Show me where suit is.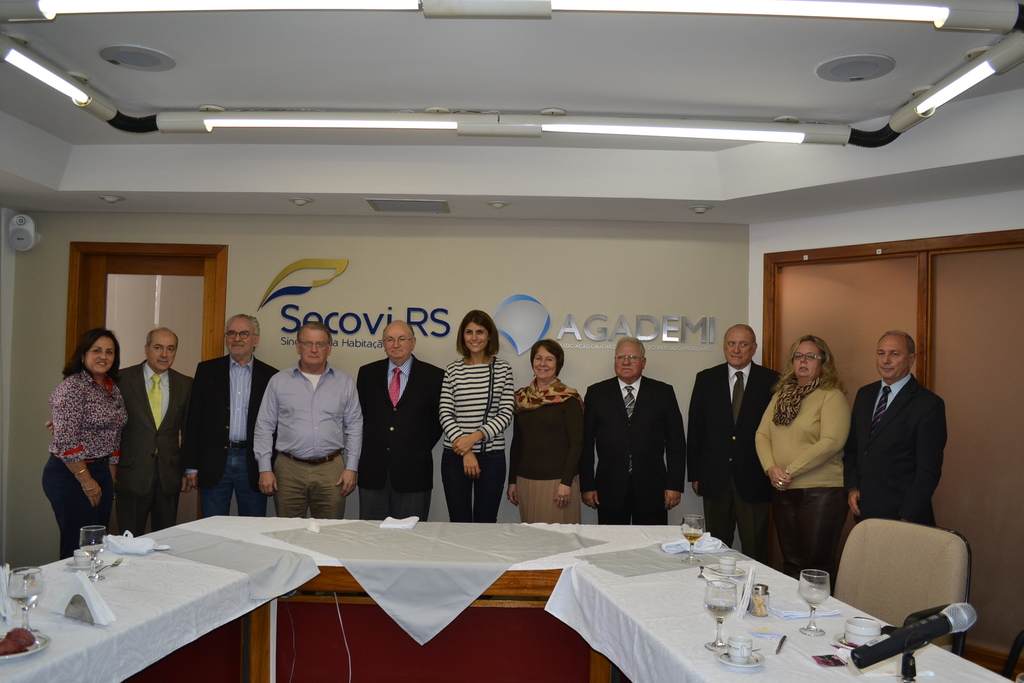
suit is at bbox=[593, 348, 694, 534].
